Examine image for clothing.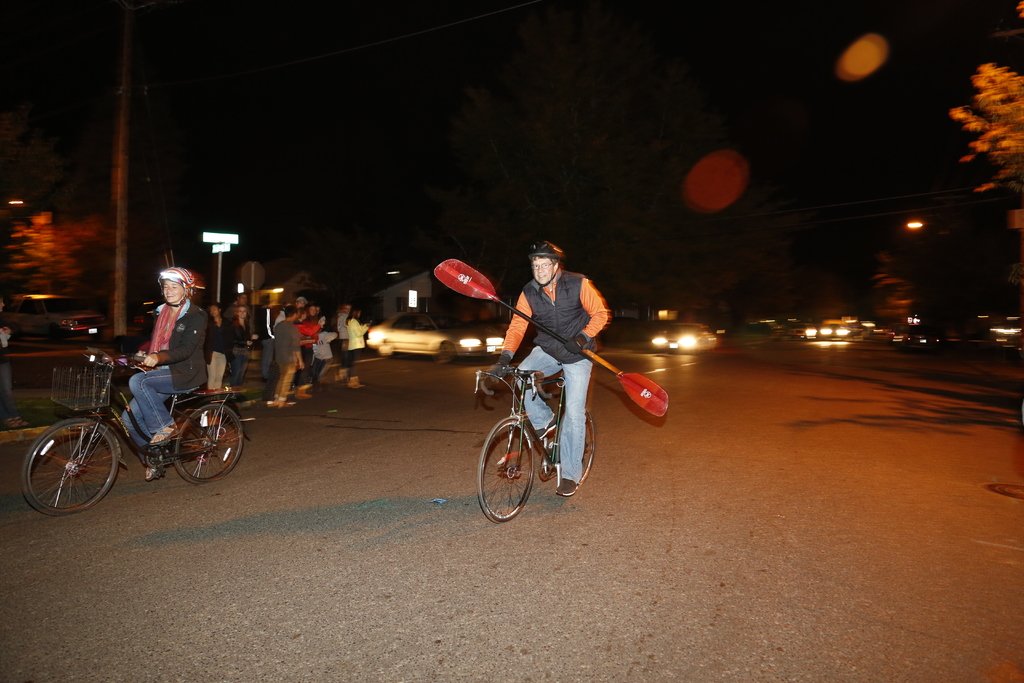
Examination result: x1=124 y1=298 x2=206 y2=463.
